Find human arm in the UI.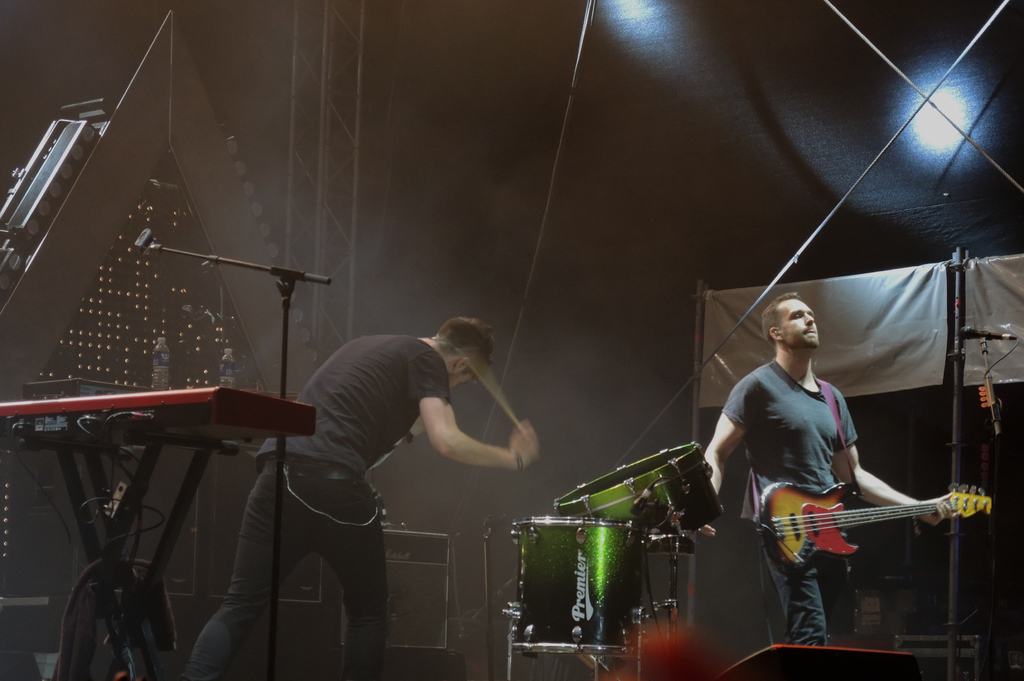
UI element at <region>834, 386, 956, 530</region>.
